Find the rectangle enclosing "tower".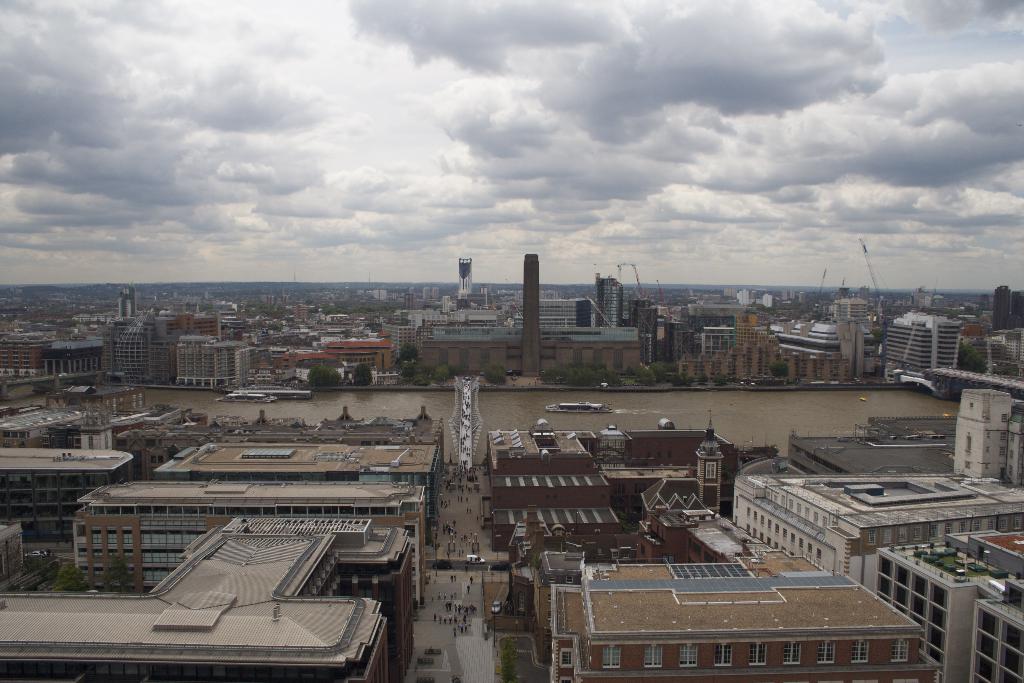
515,249,545,389.
